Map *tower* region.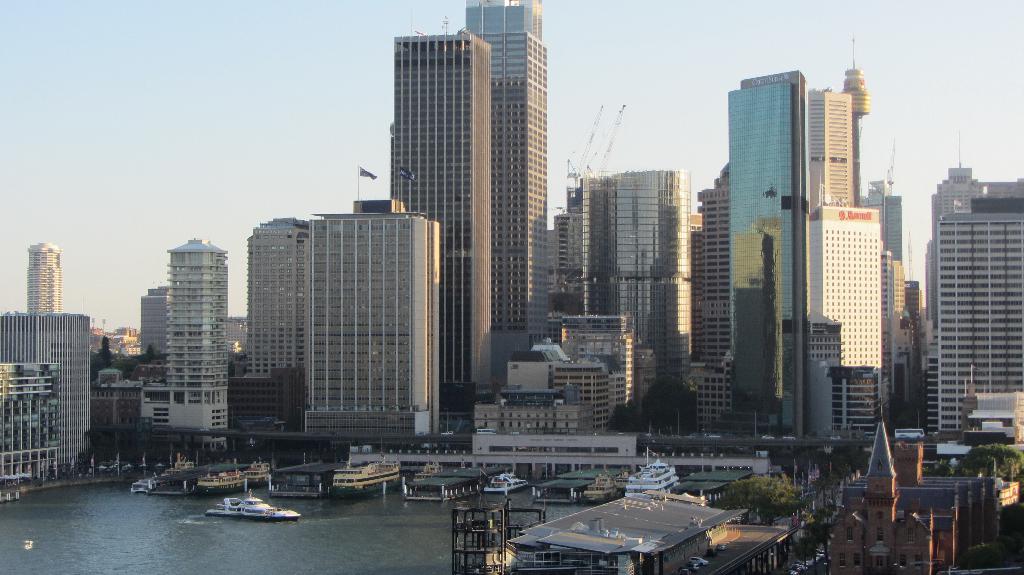
Mapped to box(143, 282, 168, 364).
